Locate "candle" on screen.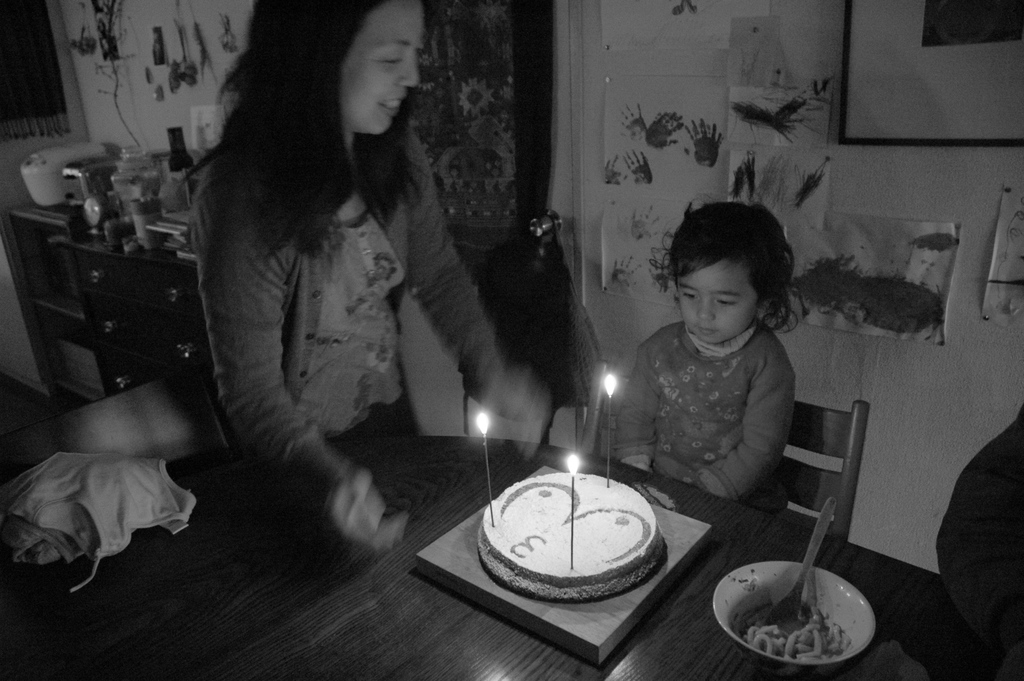
On screen at rect(565, 454, 581, 568).
